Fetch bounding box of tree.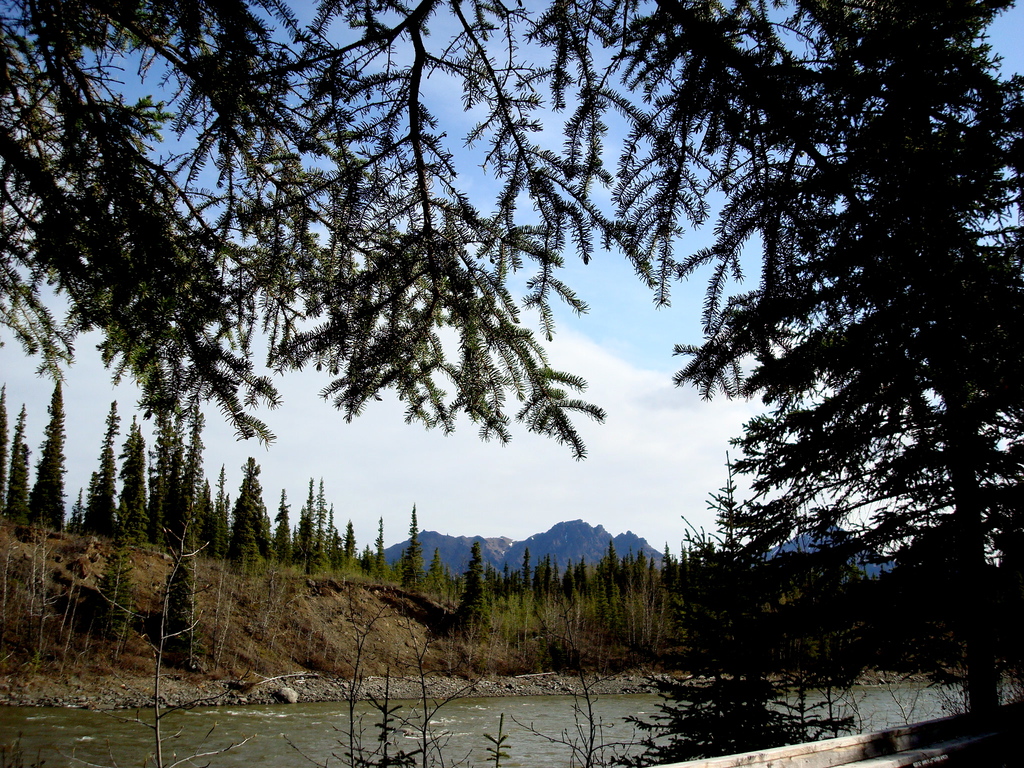
Bbox: (x1=0, y1=378, x2=6, y2=526).
